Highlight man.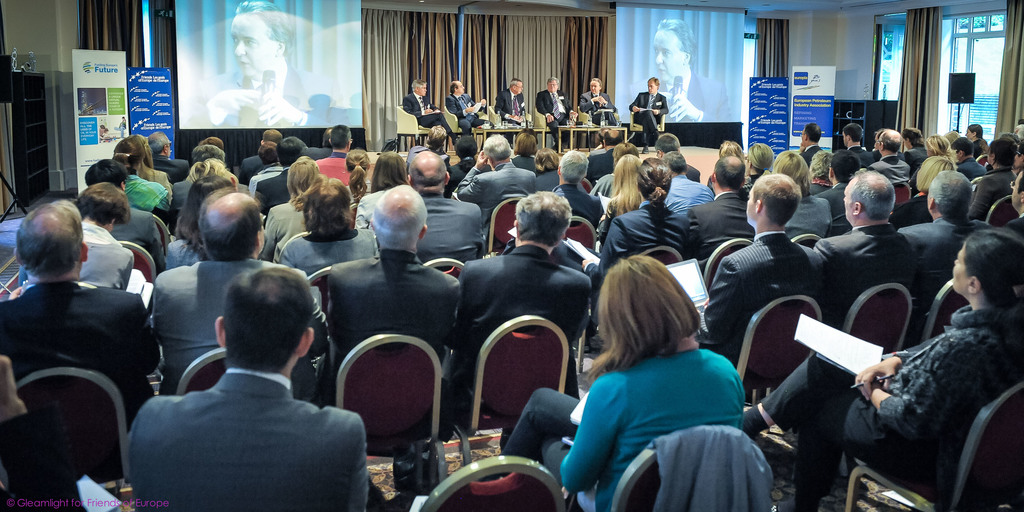
Highlighted region: select_region(497, 81, 529, 129).
